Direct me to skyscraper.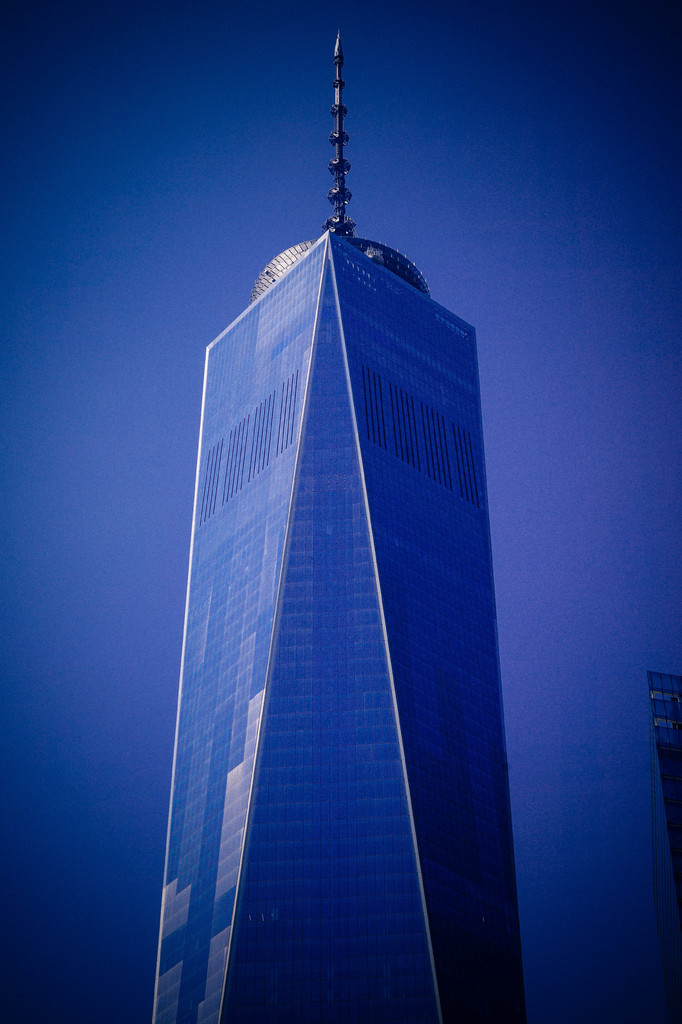
Direction: bbox=(154, 29, 530, 1023).
